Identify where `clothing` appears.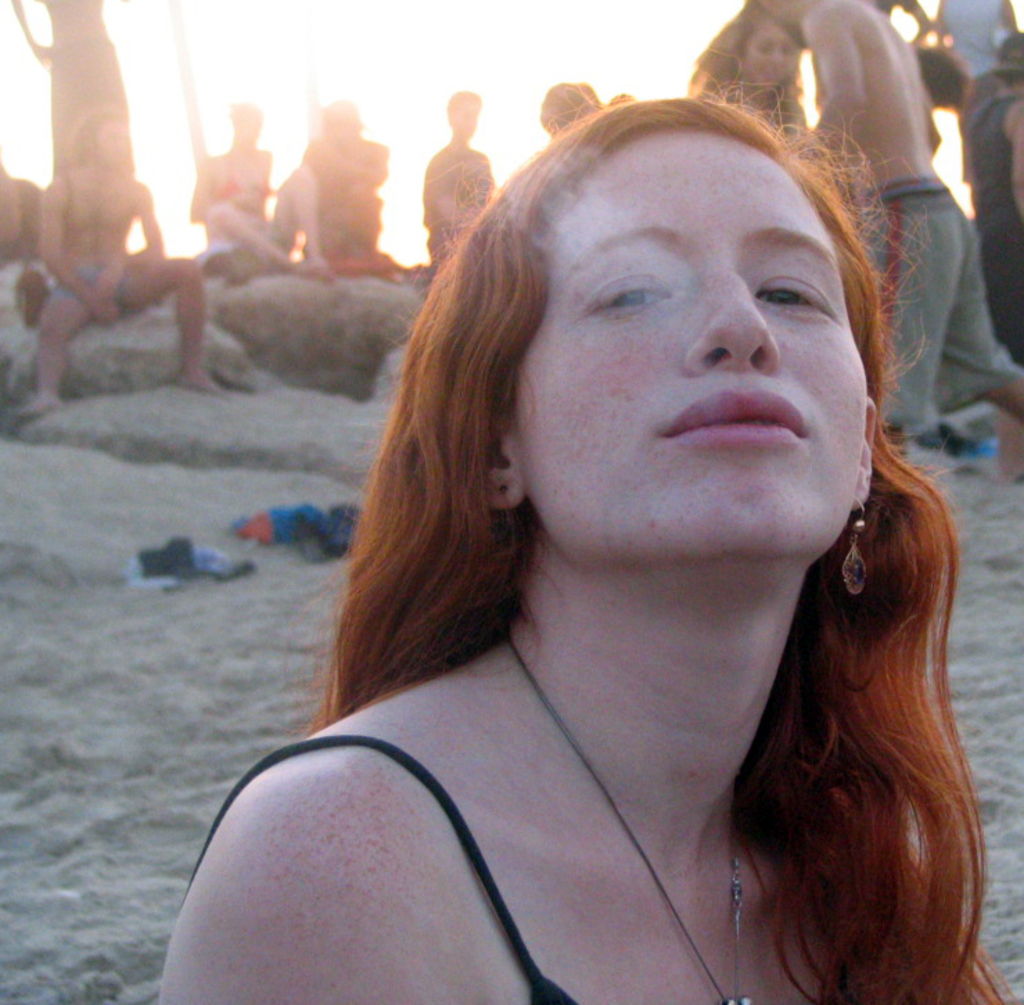
Appears at 179/737/581/1004.
